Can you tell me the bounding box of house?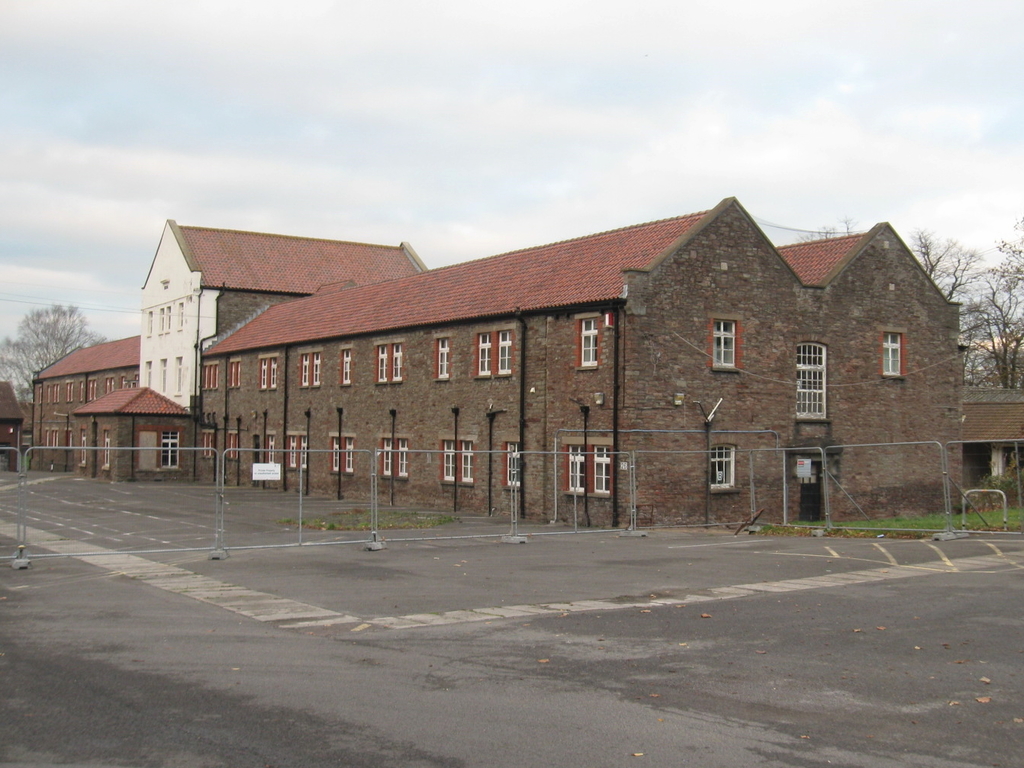
{"x1": 29, "y1": 332, "x2": 198, "y2": 483}.
